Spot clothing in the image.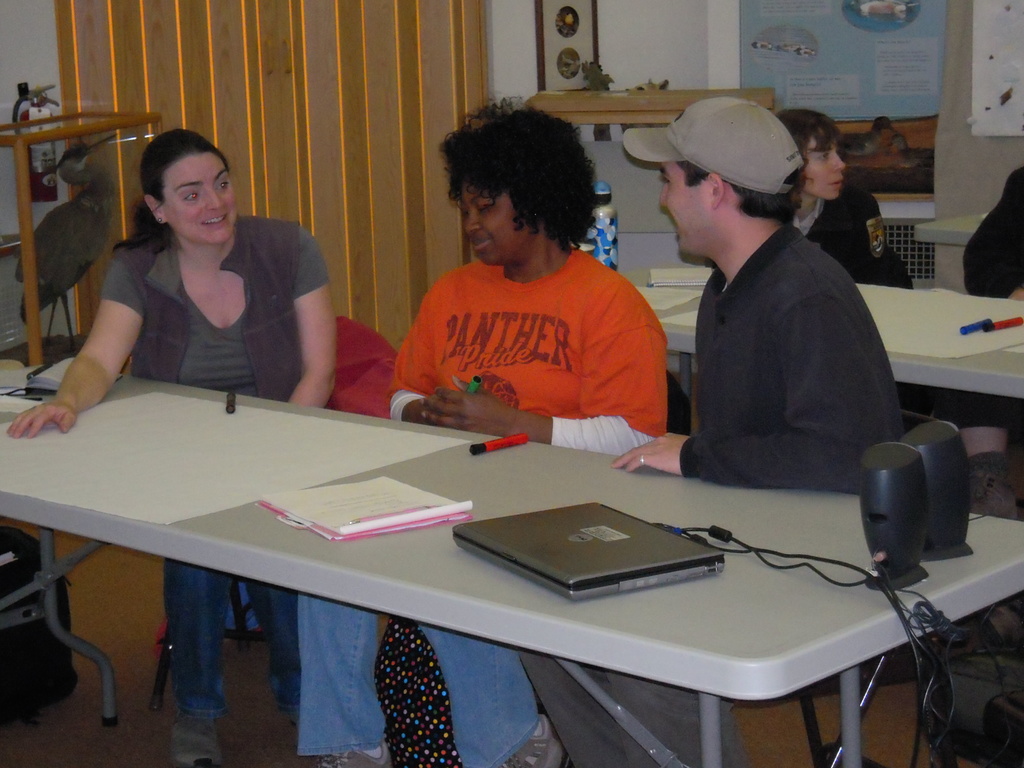
clothing found at [520,222,908,767].
